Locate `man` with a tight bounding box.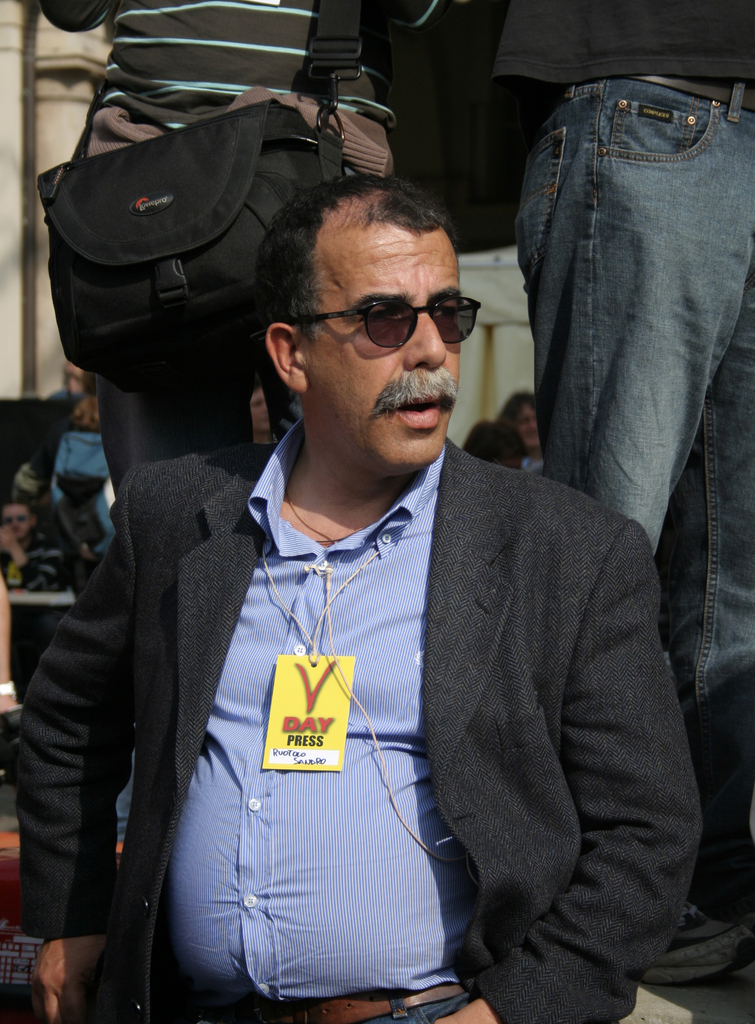
<box>2,176,706,1023</box>.
